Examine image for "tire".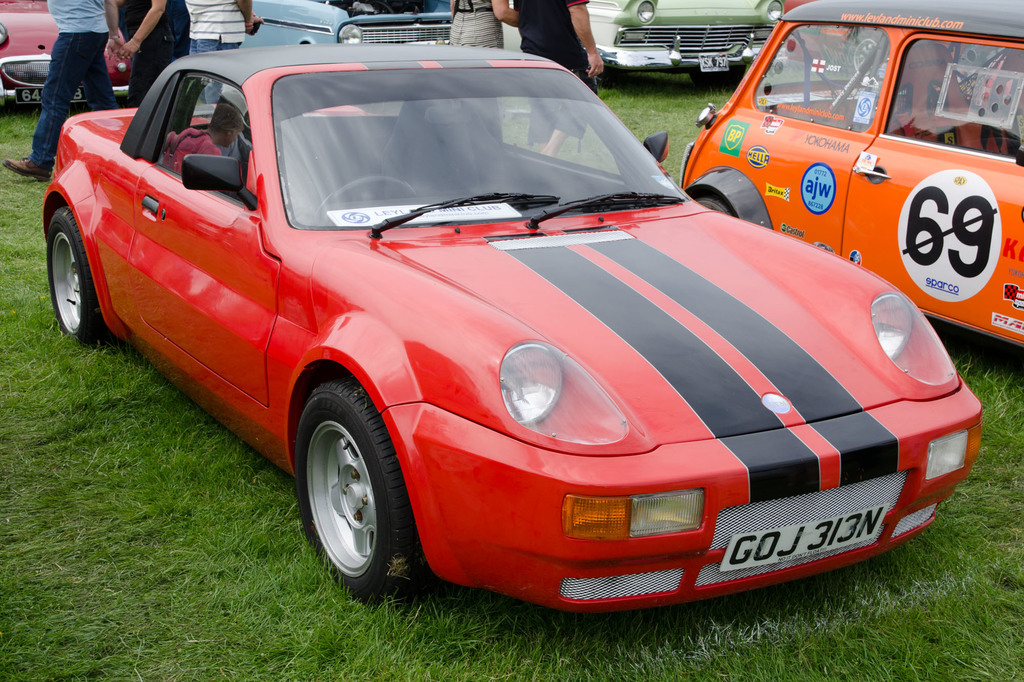
Examination result: bbox(290, 386, 406, 607).
